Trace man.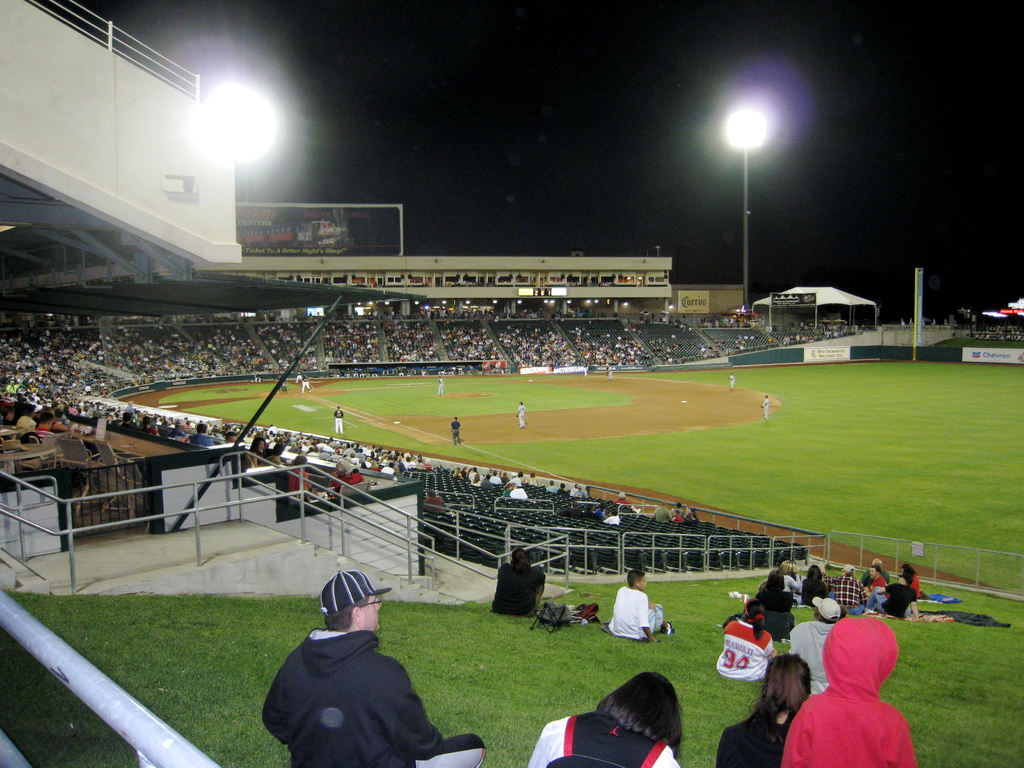
Traced to 792,595,837,696.
